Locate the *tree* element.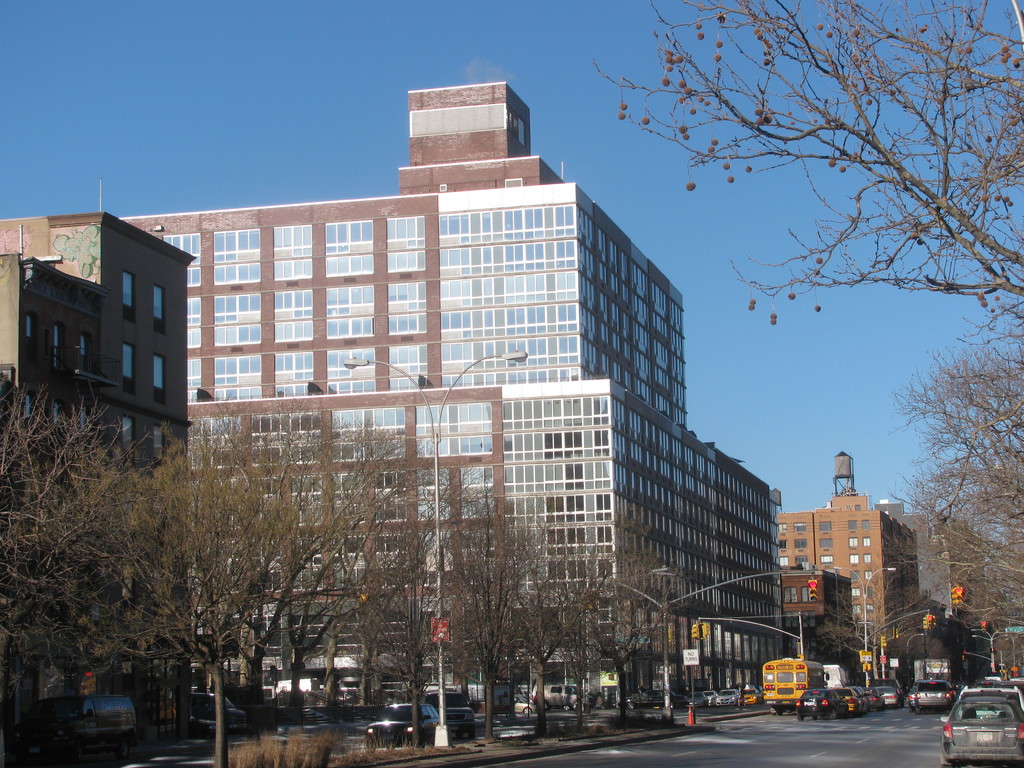
Element bbox: bbox=[527, 523, 597, 716].
